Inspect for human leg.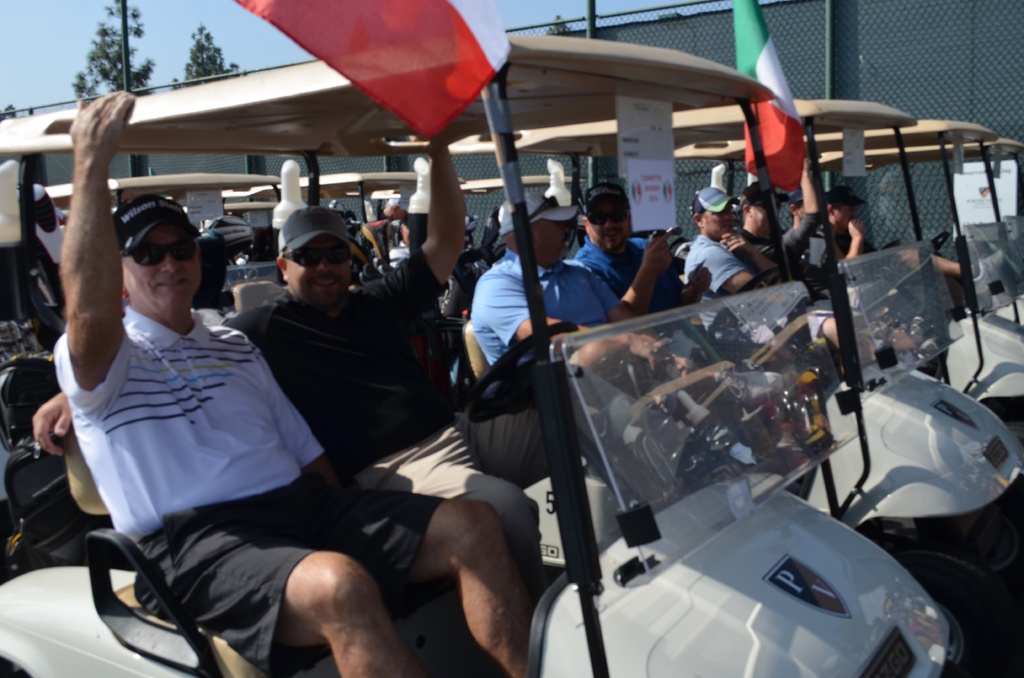
Inspection: {"x1": 357, "y1": 435, "x2": 534, "y2": 604}.
